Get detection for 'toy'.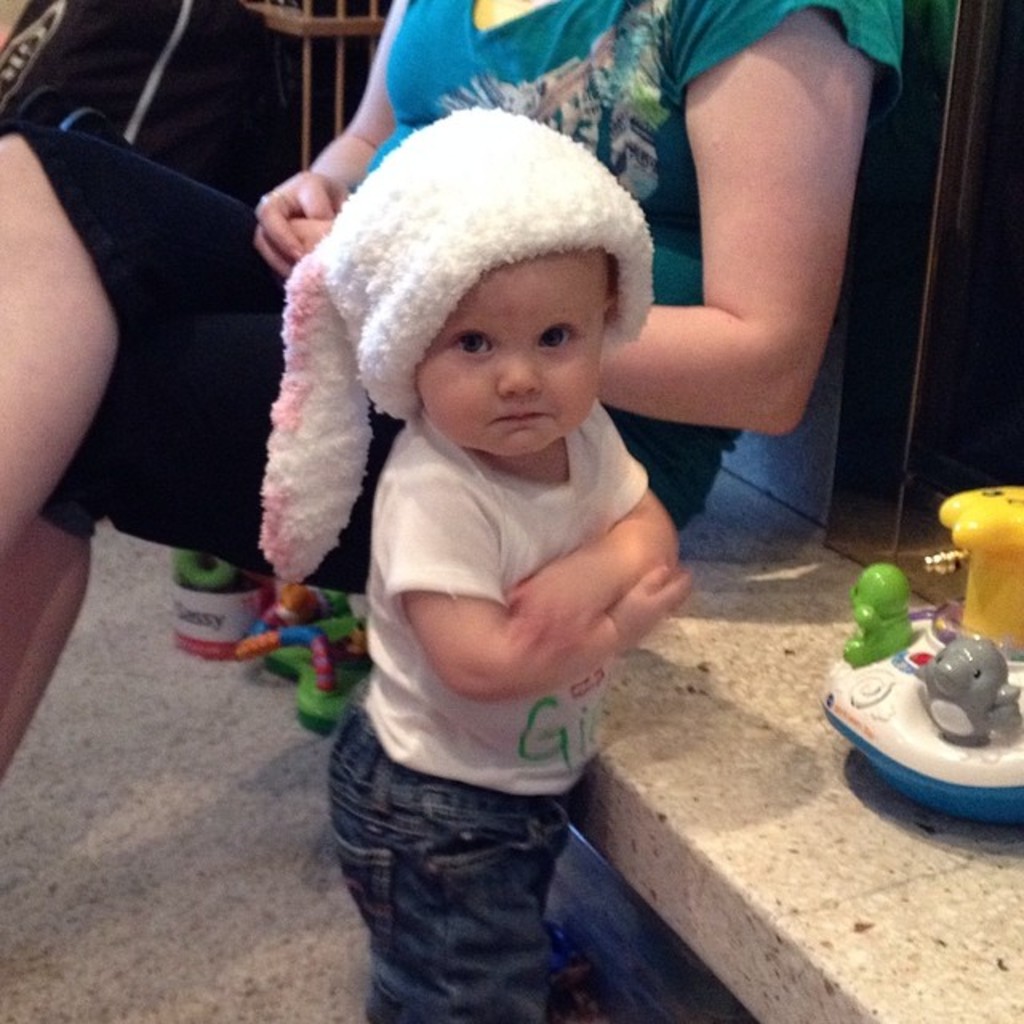
Detection: (811,546,1014,827).
